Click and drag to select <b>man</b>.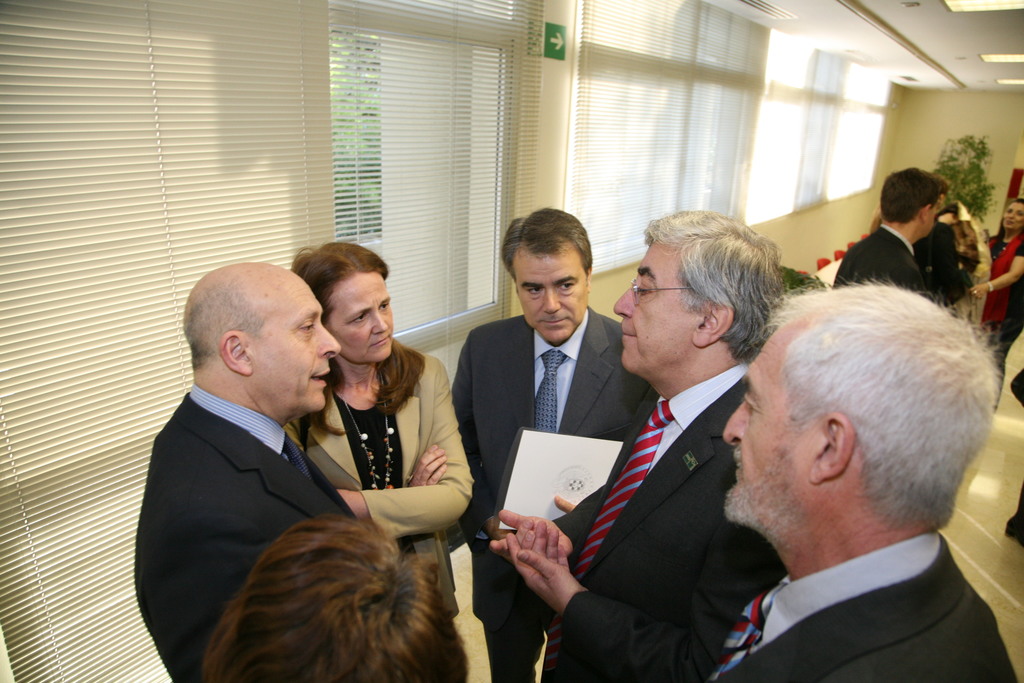
Selection: 830/168/943/298.
